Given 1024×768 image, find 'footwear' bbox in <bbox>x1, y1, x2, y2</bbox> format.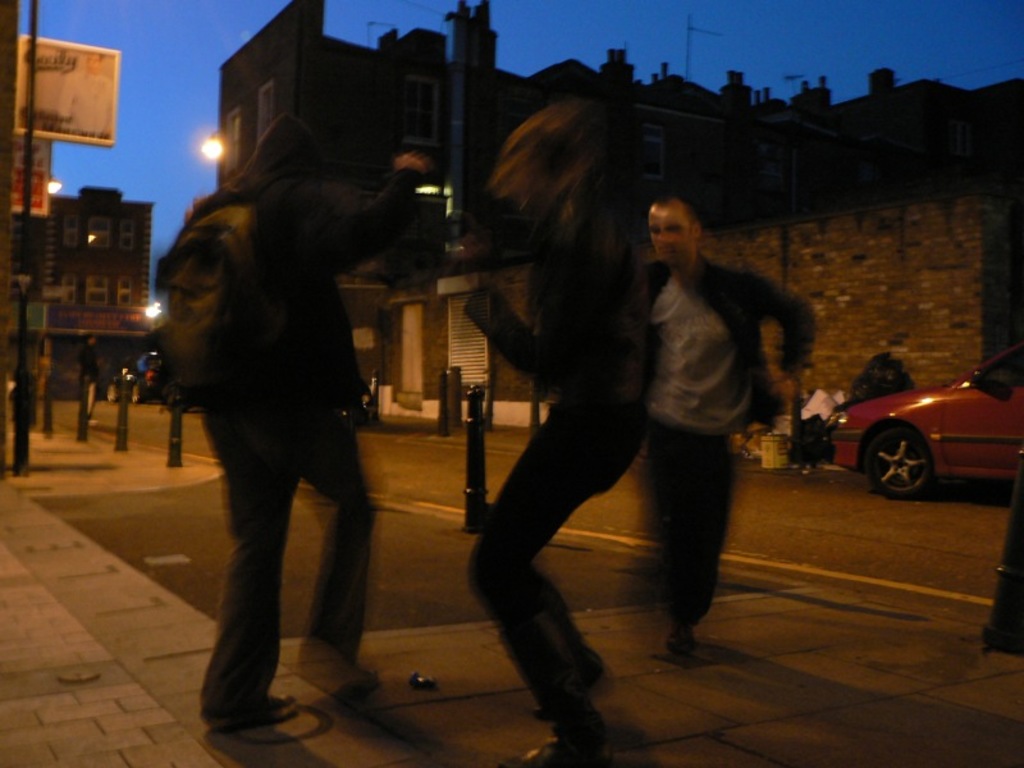
<bbox>526, 727, 605, 767</bbox>.
